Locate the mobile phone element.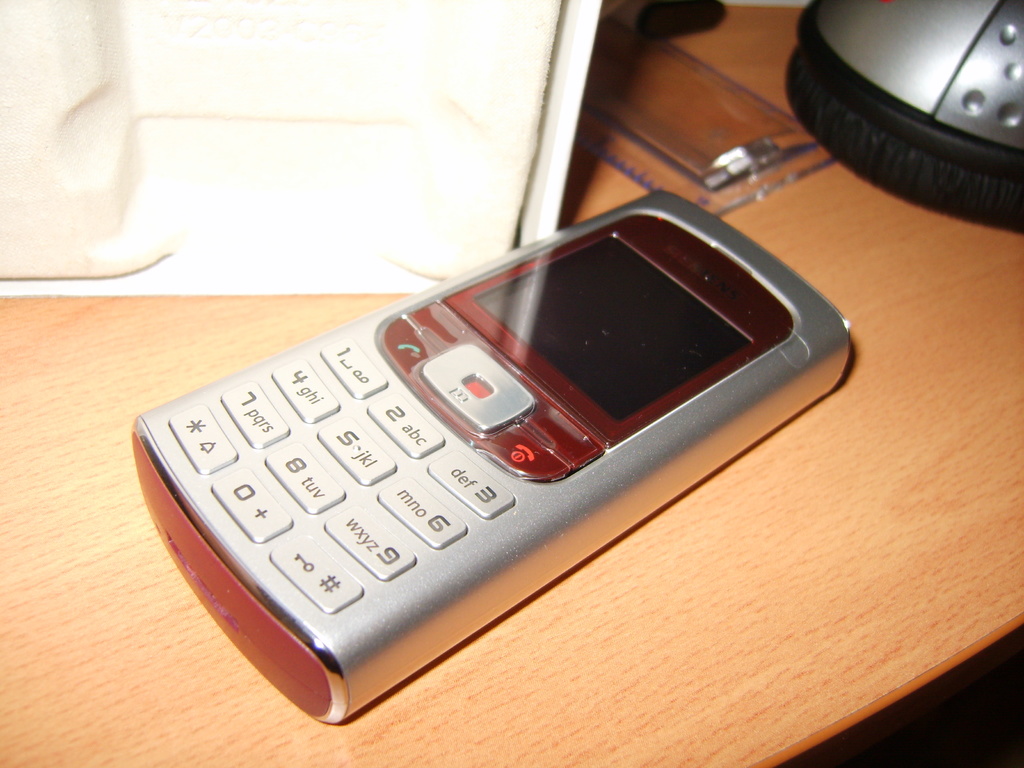
Element bbox: box(128, 187, 852, 723).
